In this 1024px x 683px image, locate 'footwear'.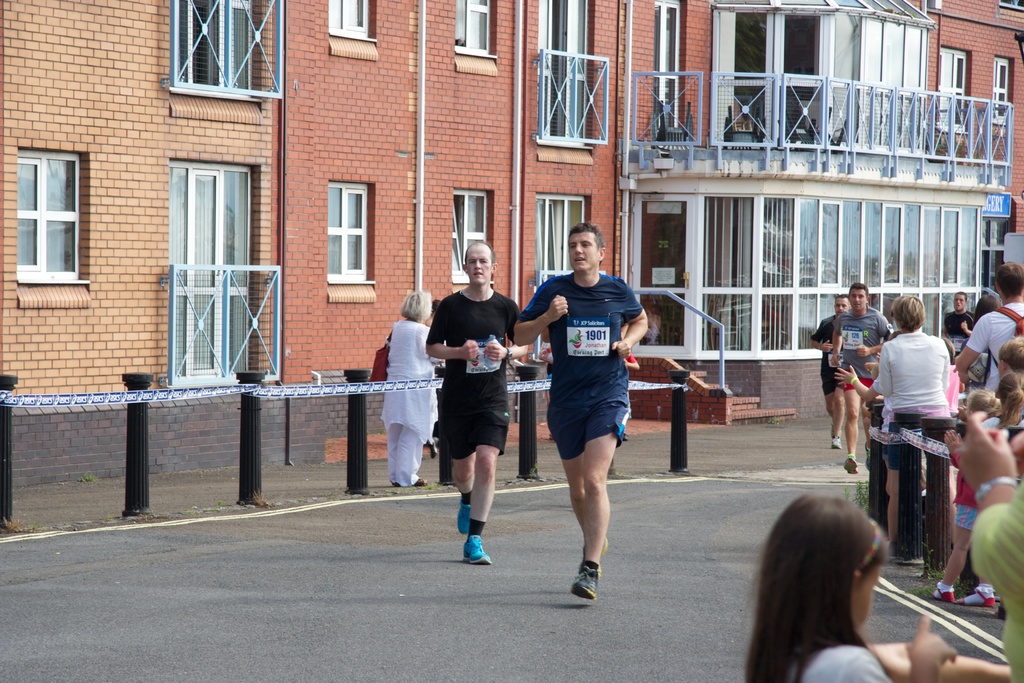
Bounding box: 829/437/842/449.
